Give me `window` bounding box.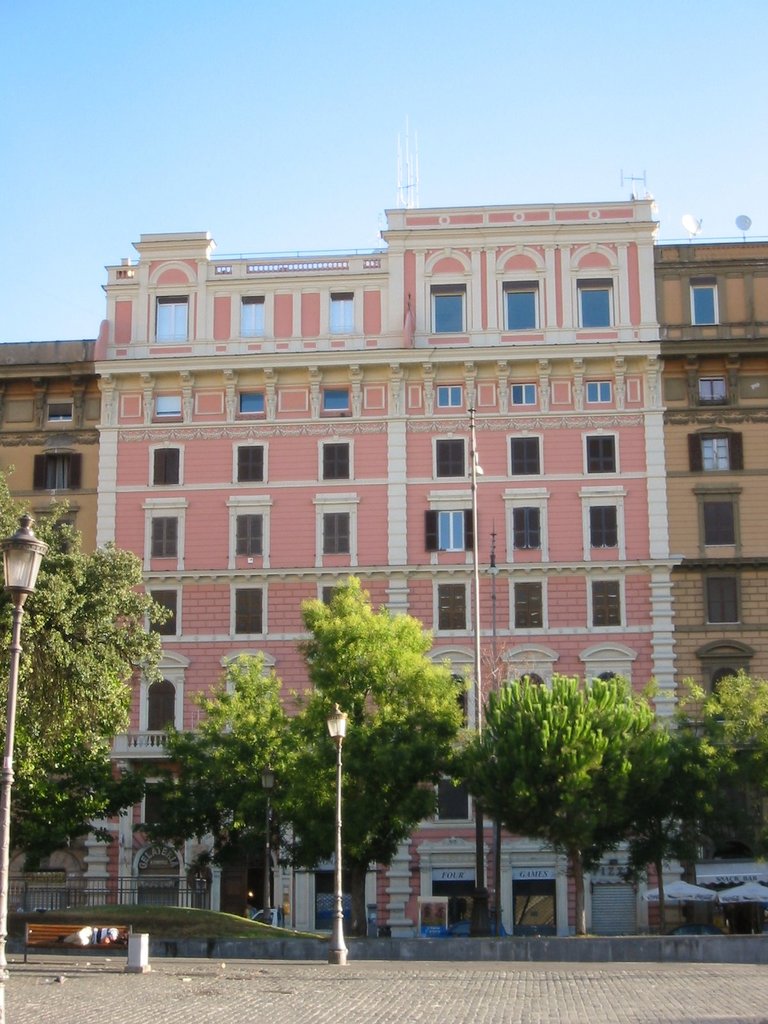
<region>45, 397, 77, 421</region>.
